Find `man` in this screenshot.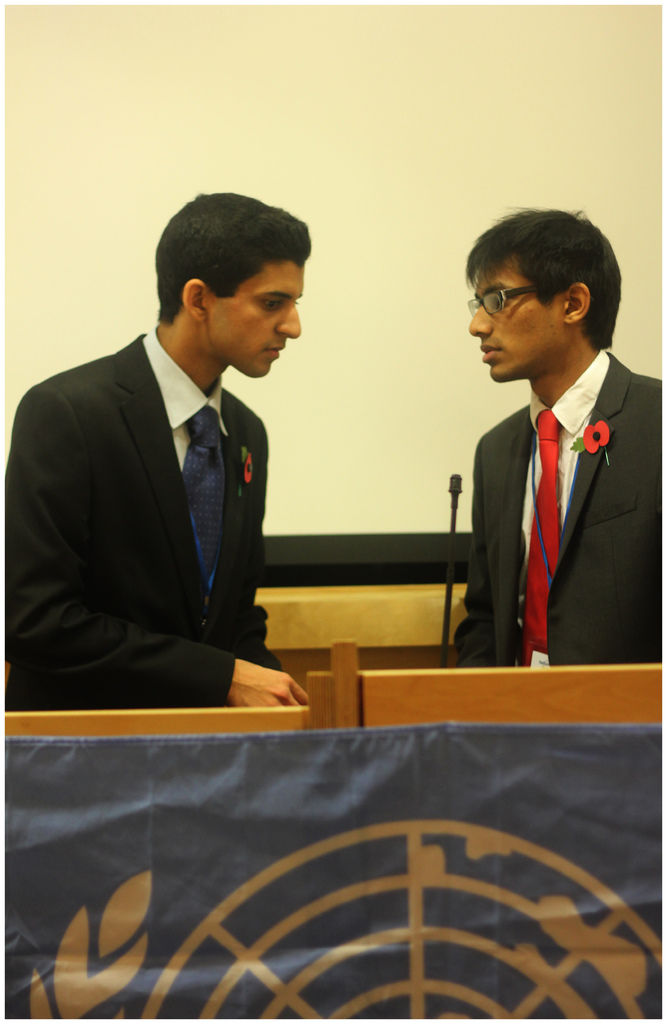
The bounding box for `man` is [0,193,311,711].
